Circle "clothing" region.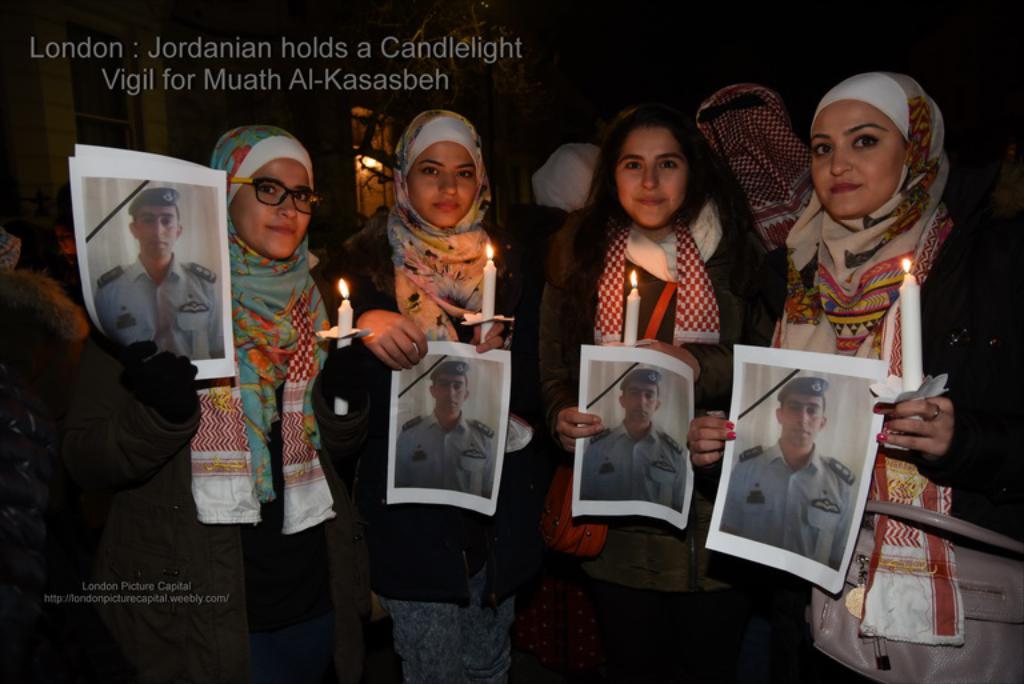
Region: 764, 73, 1023, 679.
